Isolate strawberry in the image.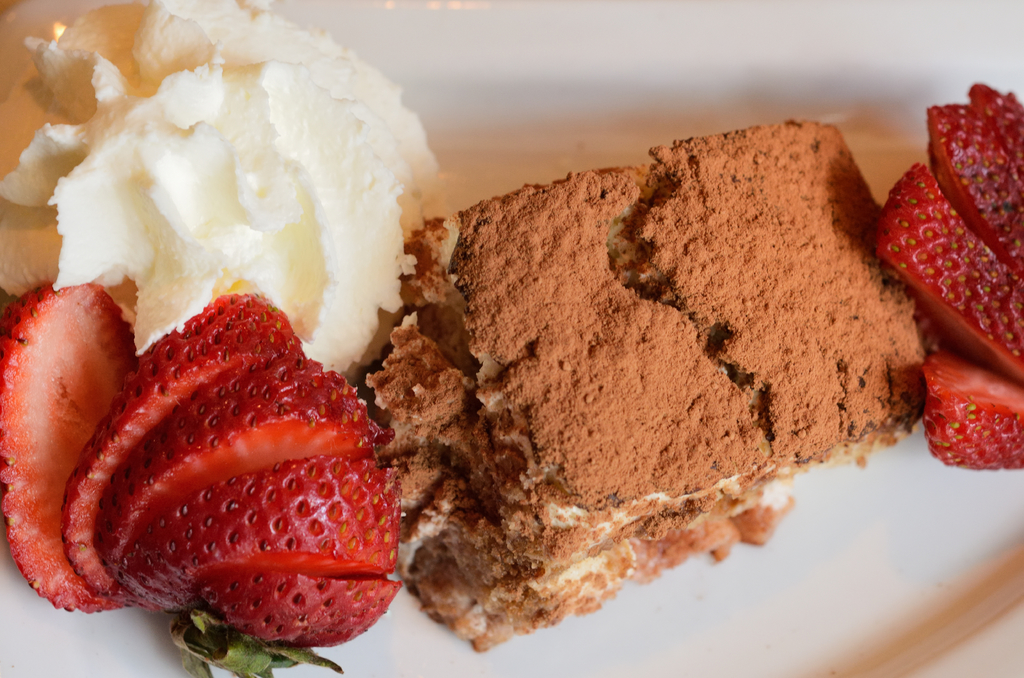
Isolated region: [left=919, top=343, right=1023, bottom=471].
